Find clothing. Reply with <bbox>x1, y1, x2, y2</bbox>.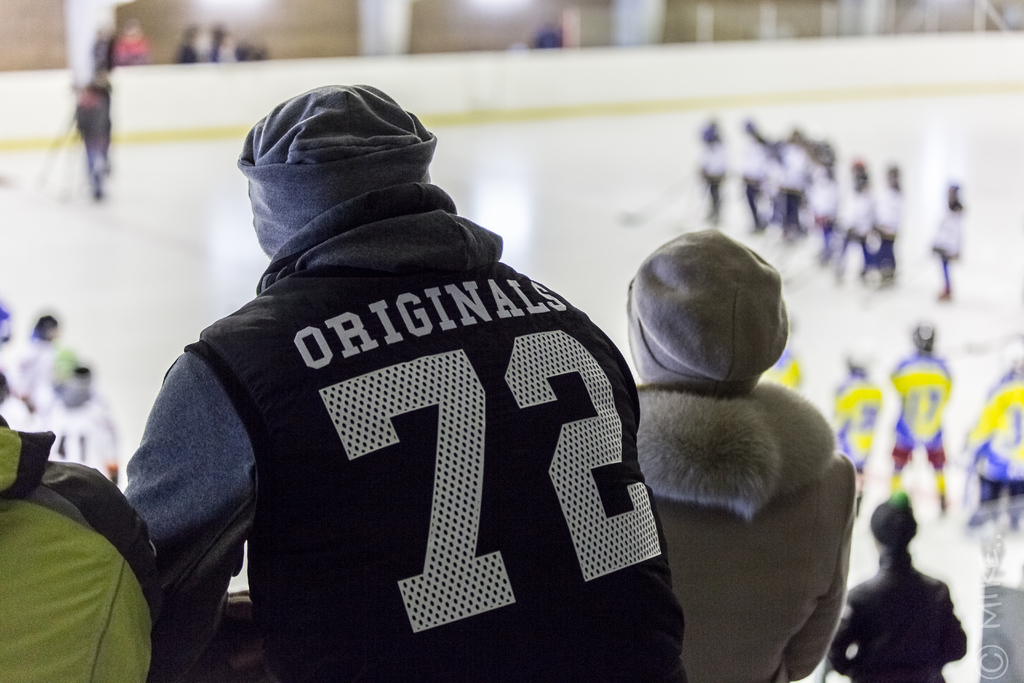
<bbox>890, 359, 948, 487</bbox>.
